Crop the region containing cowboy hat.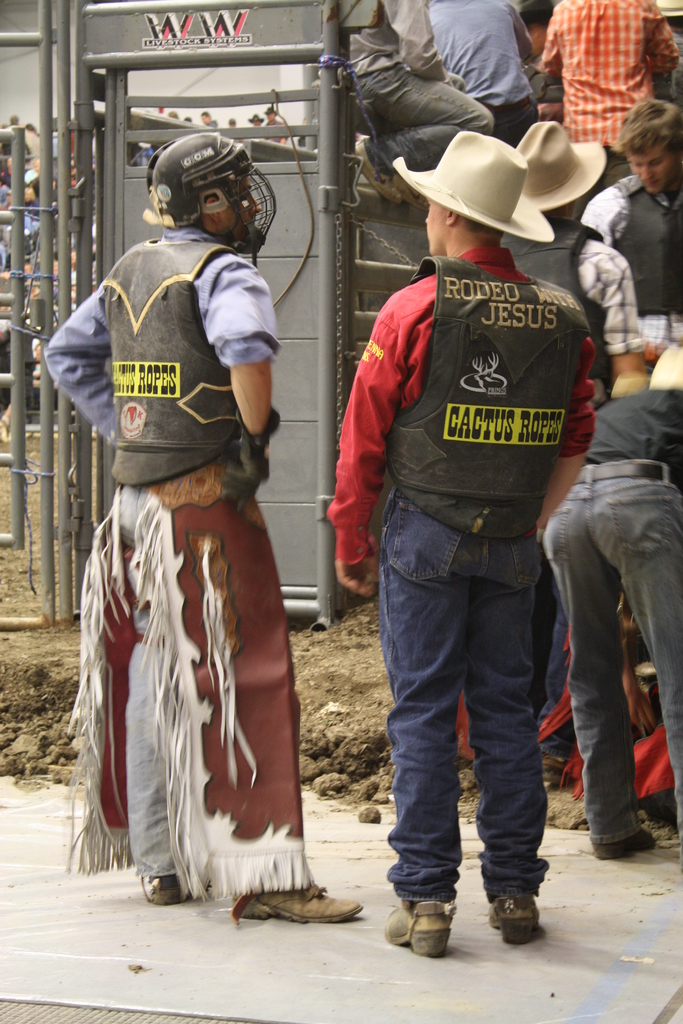
Crop region: {"x1": 516, "y1": 120, "x2": 606, "y2": 211}.
